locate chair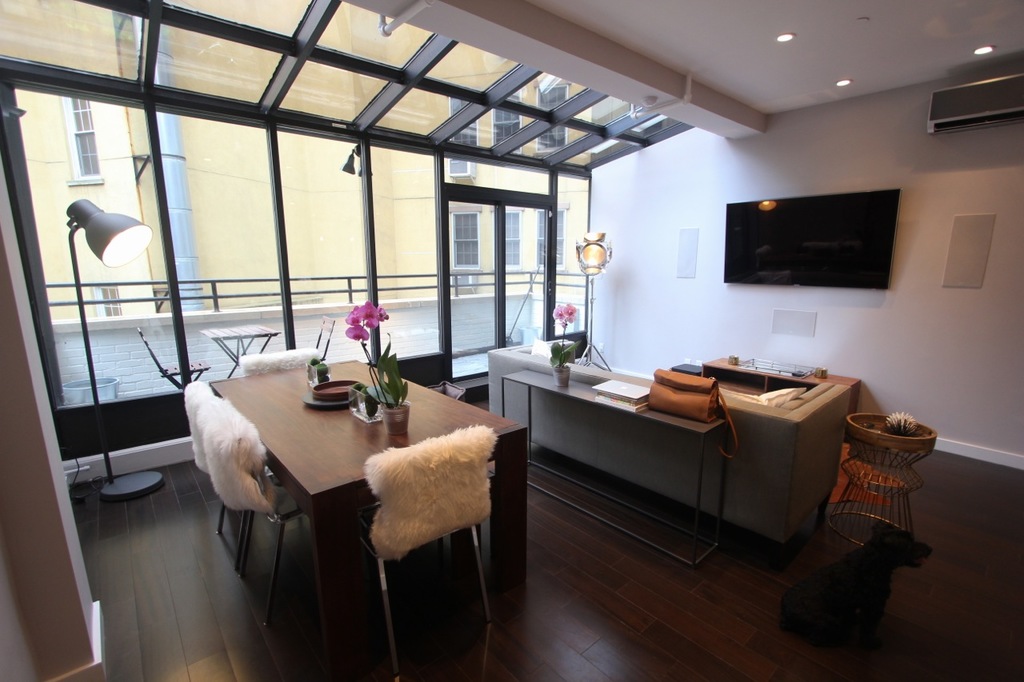
BBox(346, 428, 494, 664)
